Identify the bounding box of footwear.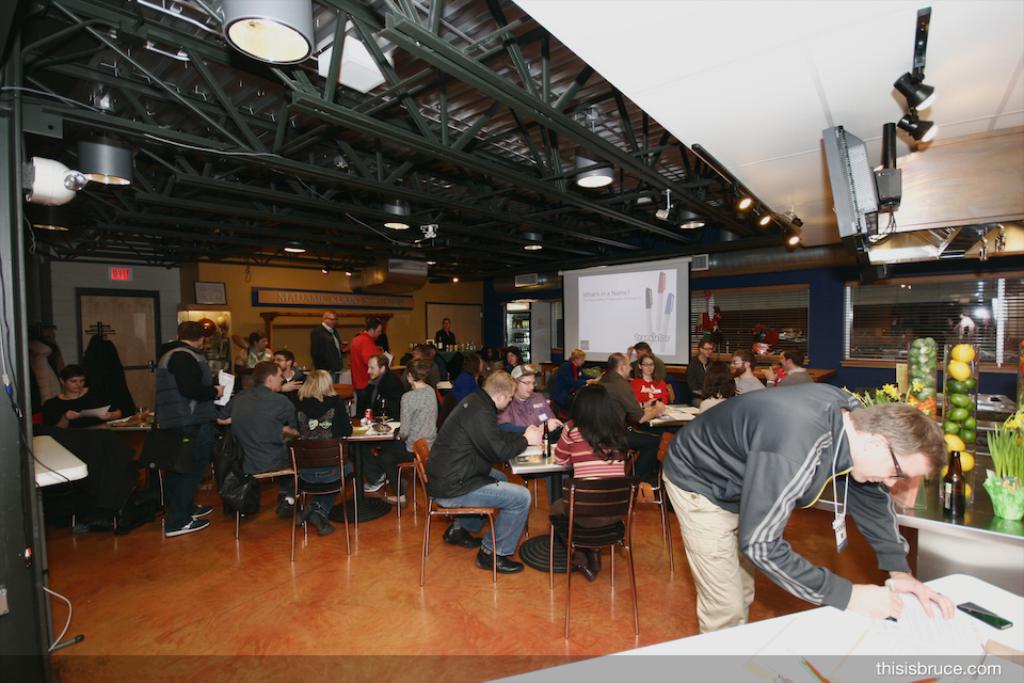
578:549:601:582.
